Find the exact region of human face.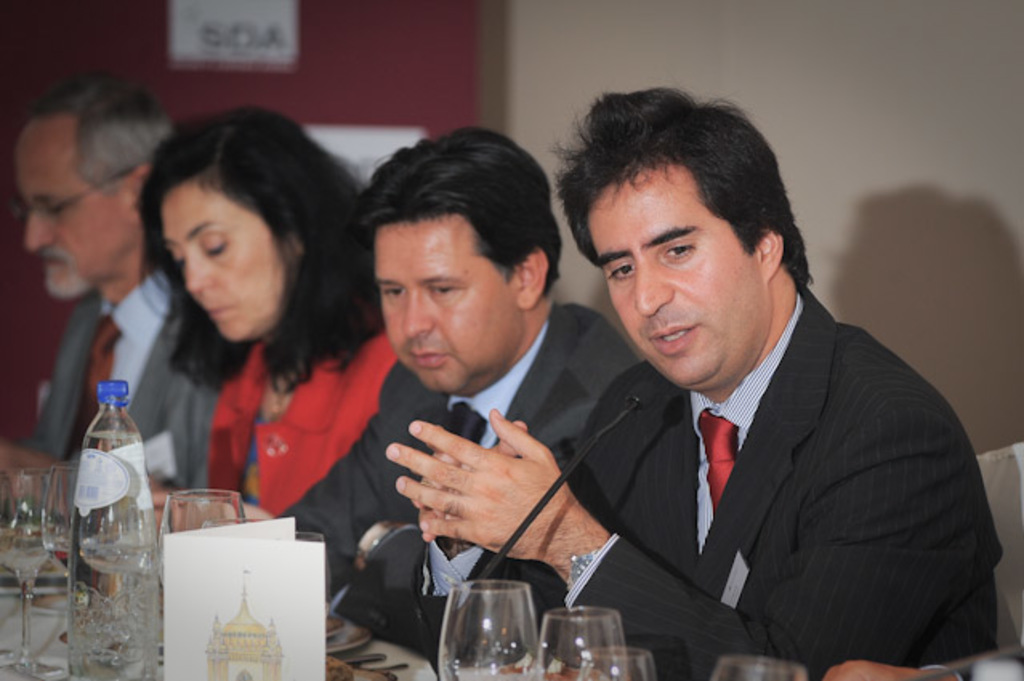
Exact region: [165,179,300,338].
